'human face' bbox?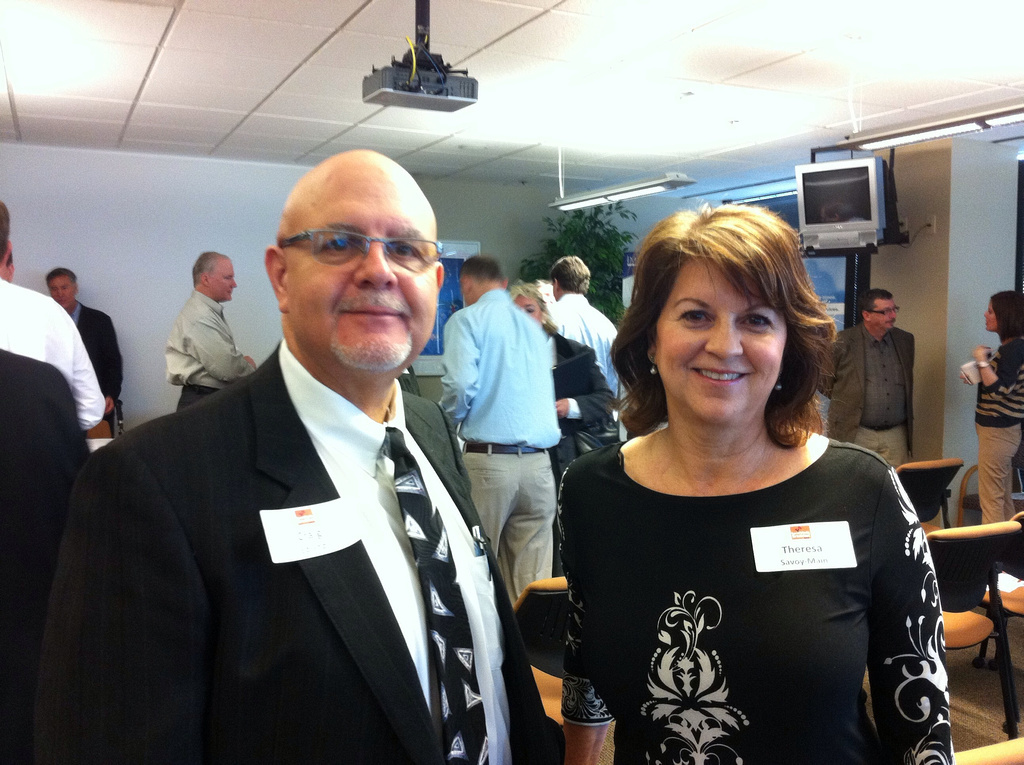
<box>210,260,240,305</box>
